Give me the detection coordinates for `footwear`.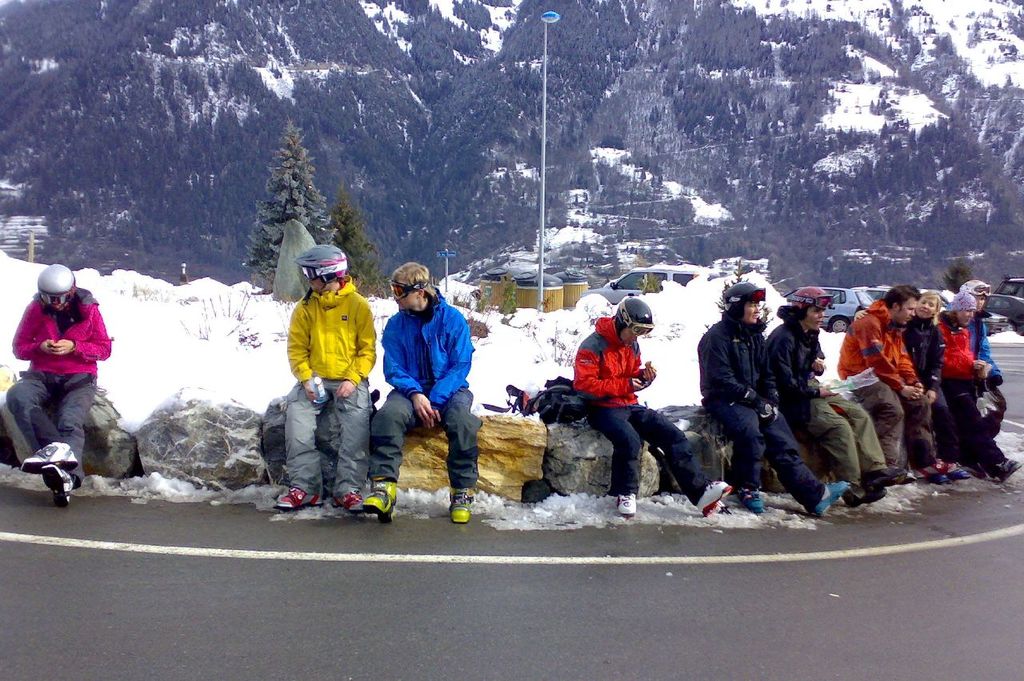
(left=742, top=488, right=759, bottom=515).
